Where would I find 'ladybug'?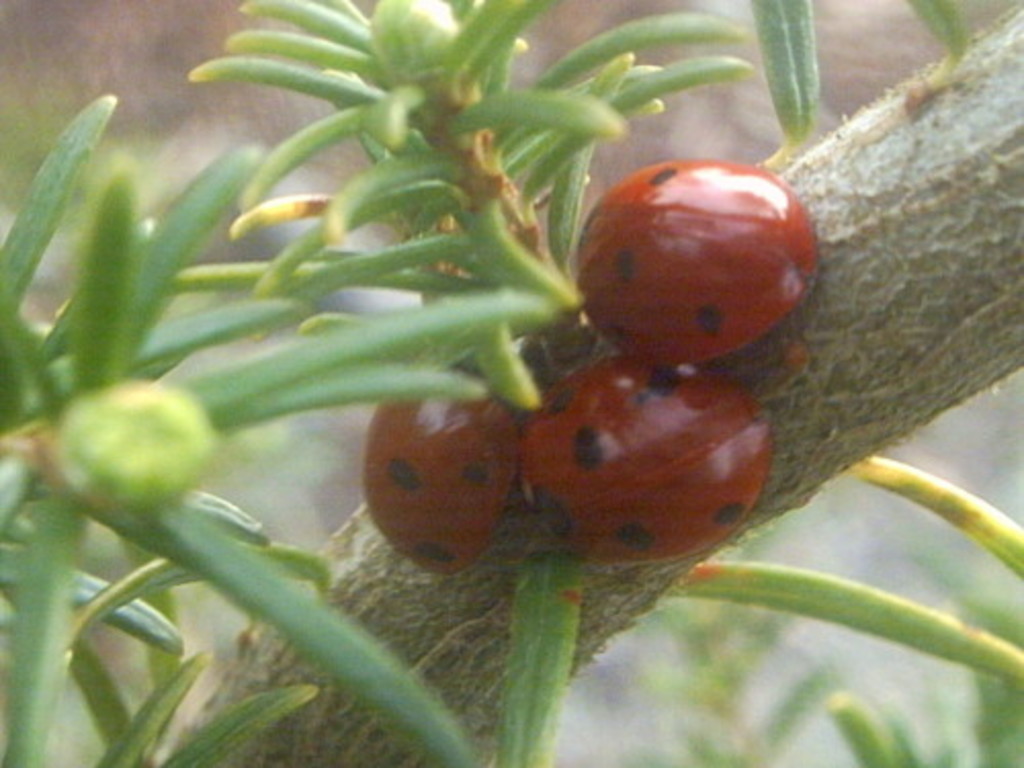
At pyautogui.locateOnScreen(571, 162, 819, 369).
